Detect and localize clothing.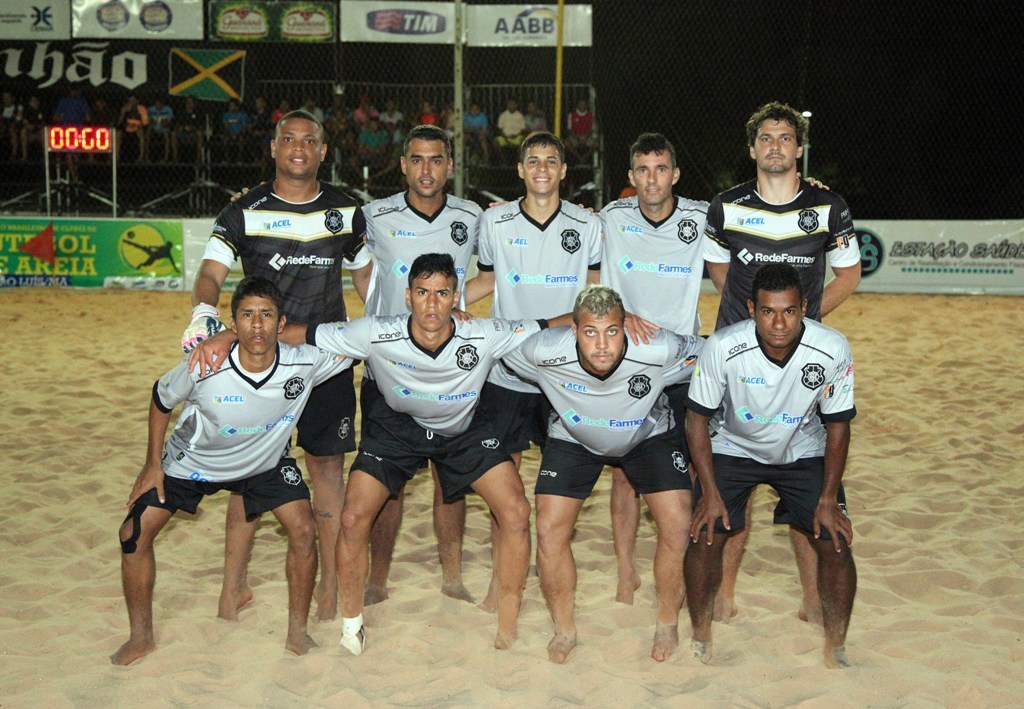
Localized at 689,296,857,596.
